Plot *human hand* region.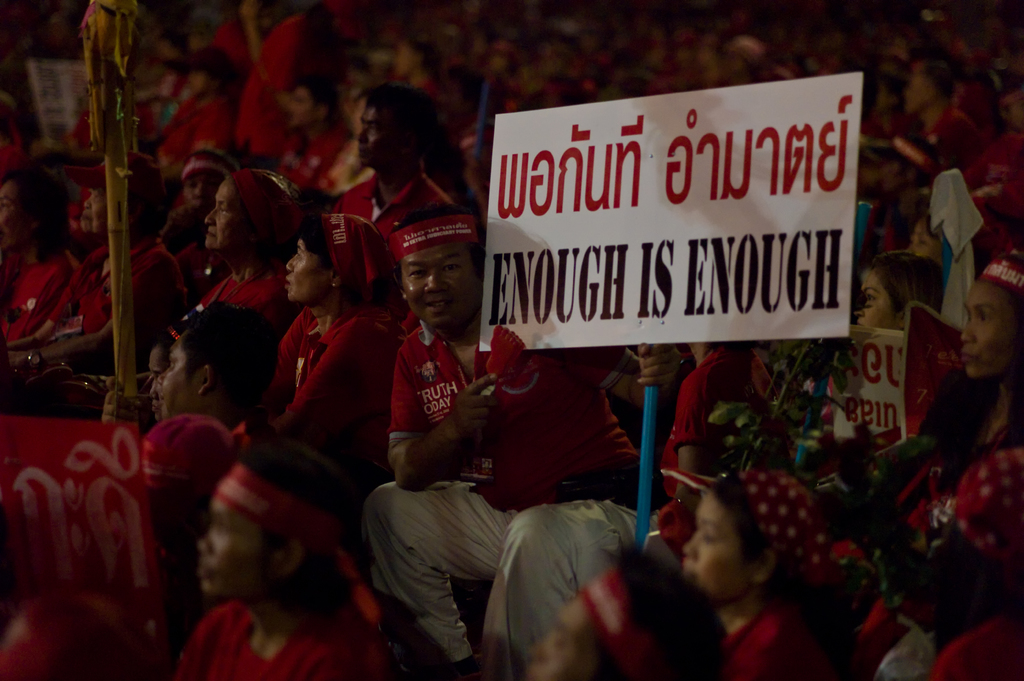
Plotted at [x1=0, y1=346, x2=32, y2=384].
